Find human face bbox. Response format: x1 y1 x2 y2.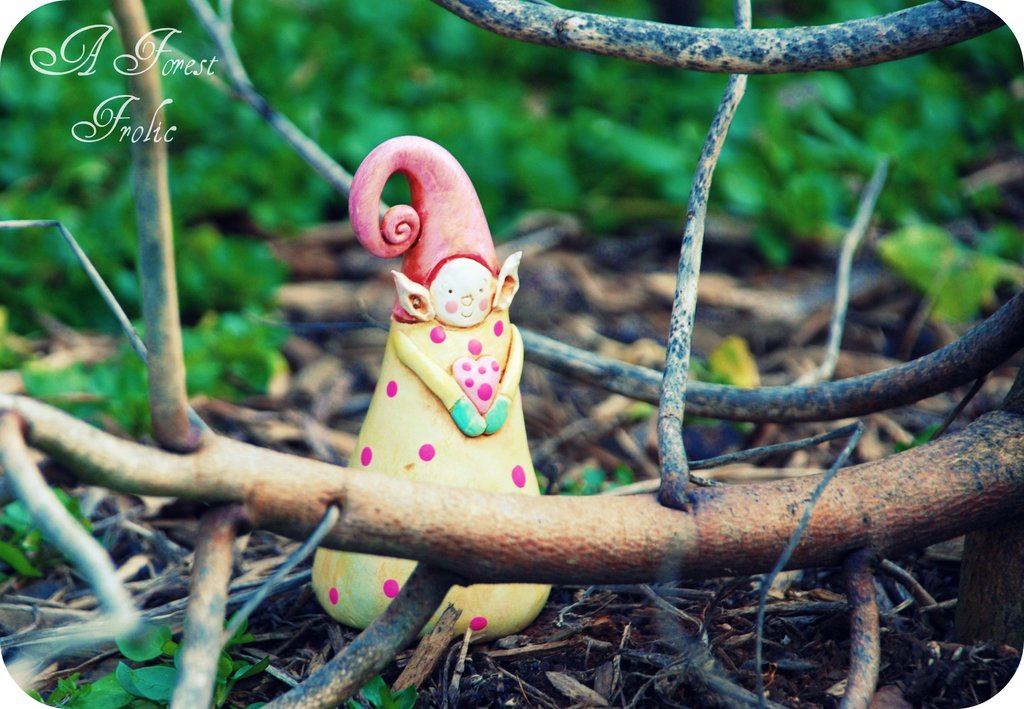
432 258 497 334.
